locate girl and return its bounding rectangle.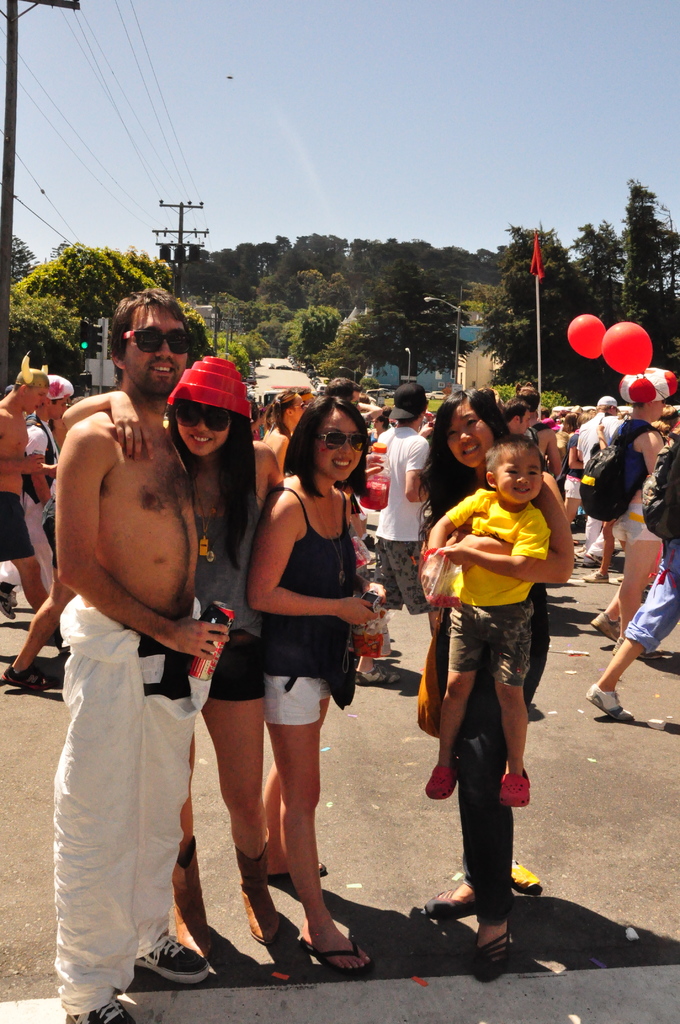
[245,397,385,973].
